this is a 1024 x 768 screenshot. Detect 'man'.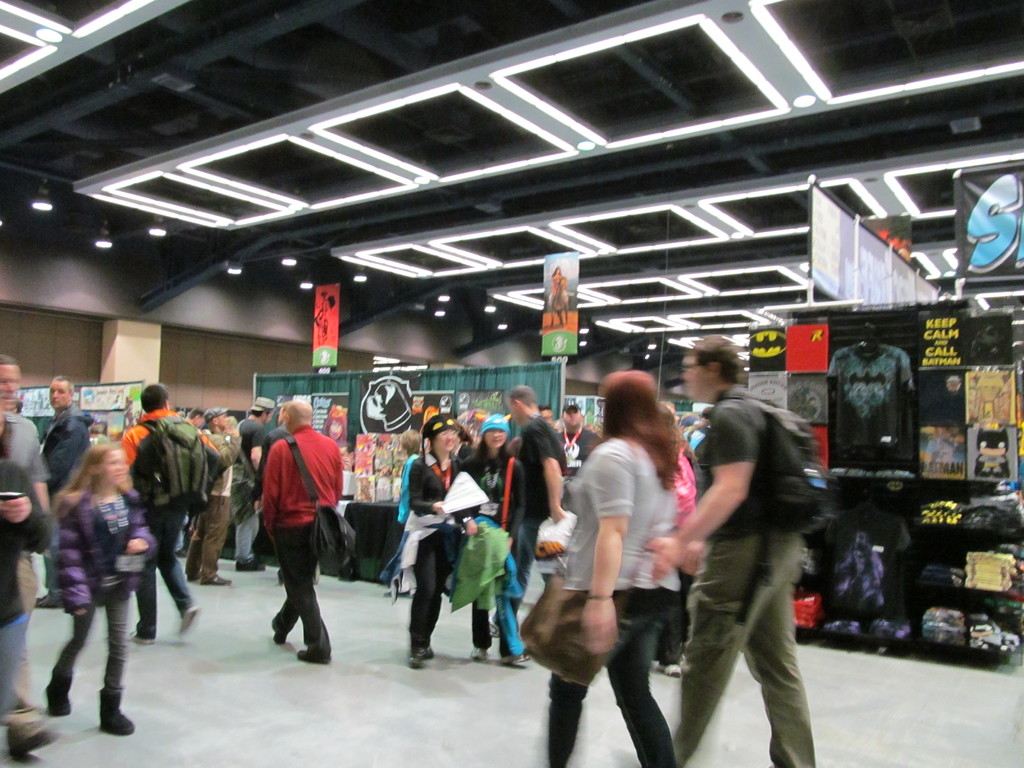
locate(0, 354, 55, 527).
